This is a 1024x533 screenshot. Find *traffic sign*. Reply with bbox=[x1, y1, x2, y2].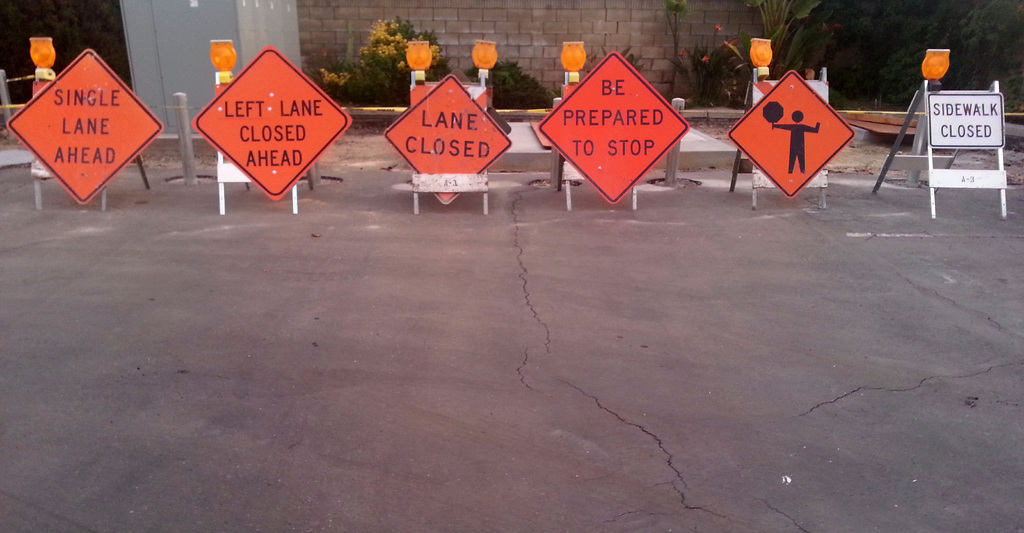
bbox=[194, 43, 351, 203].
